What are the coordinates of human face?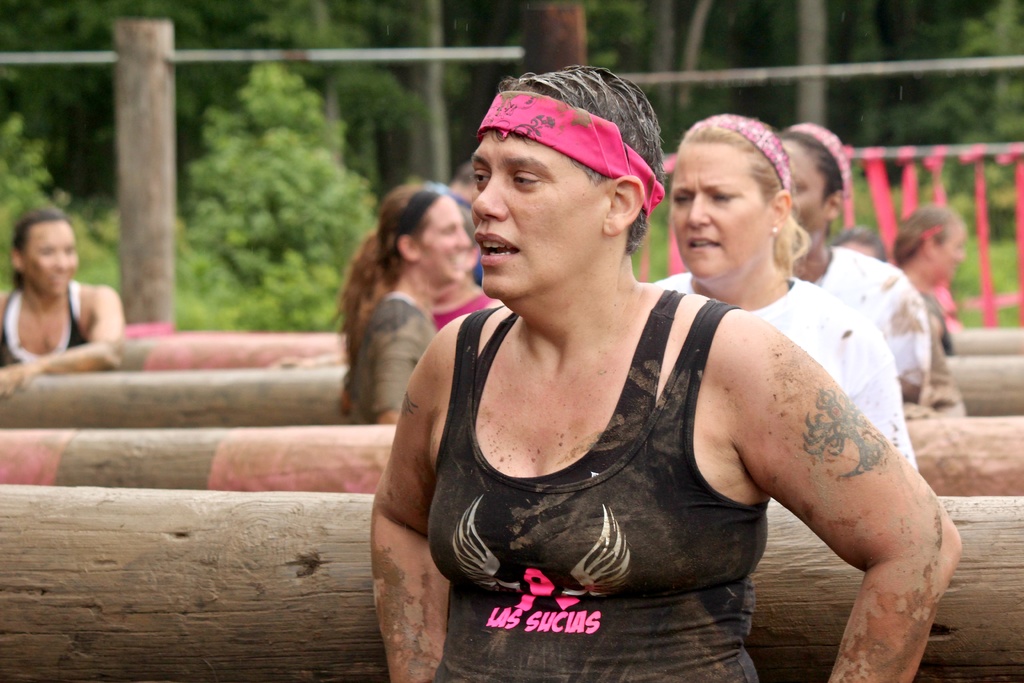
(671,137,767,282).
